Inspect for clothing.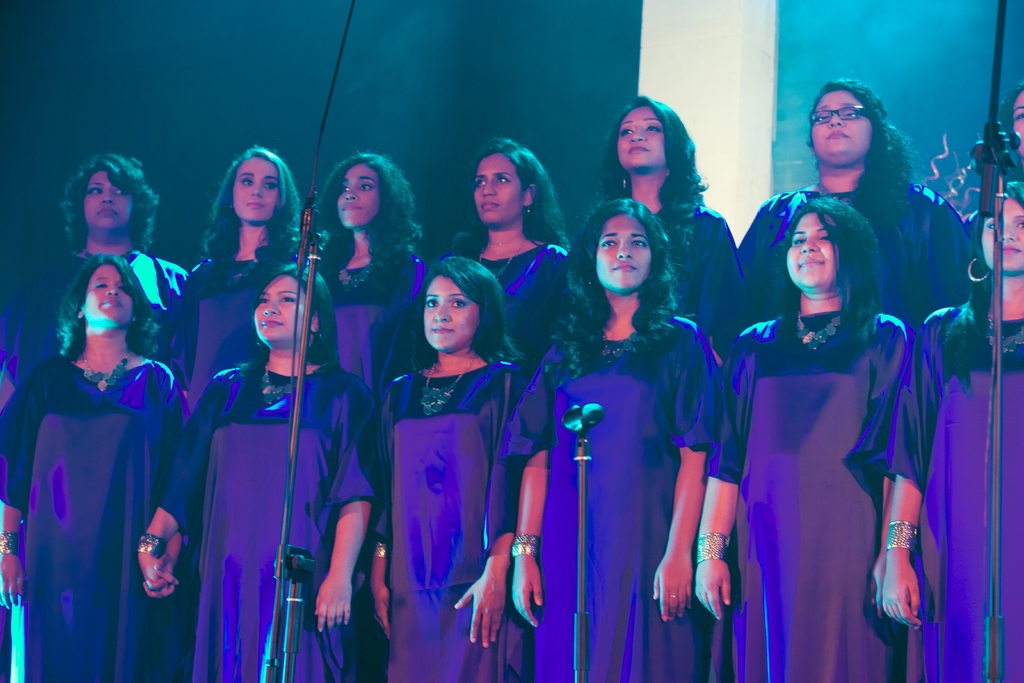
Inspection: box=[499, 304, 719, 682].
